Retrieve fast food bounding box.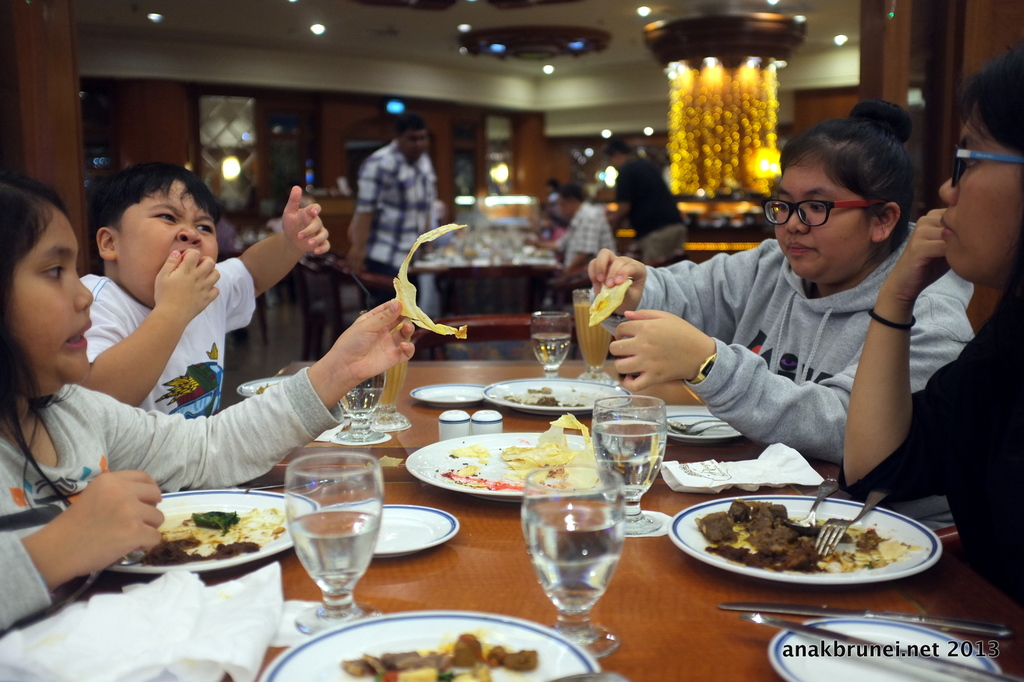
Bounding box: pyautogui.locateOnScreen(122, 505, 294, 580).
